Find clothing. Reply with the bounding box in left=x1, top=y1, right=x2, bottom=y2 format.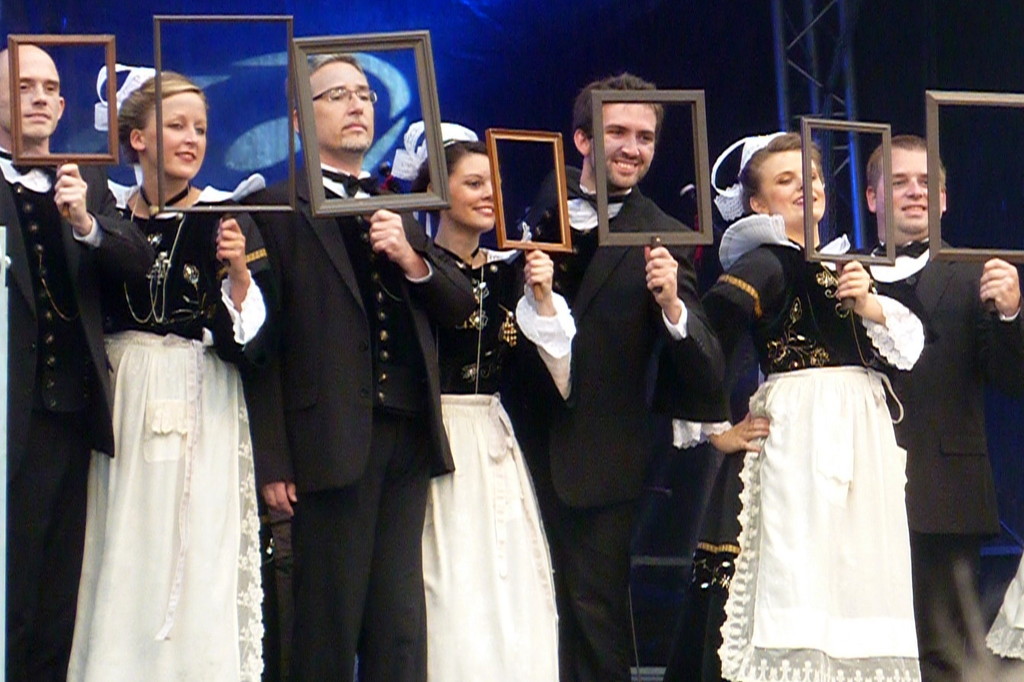
left=411, top=243, right=571, bottom=681.
